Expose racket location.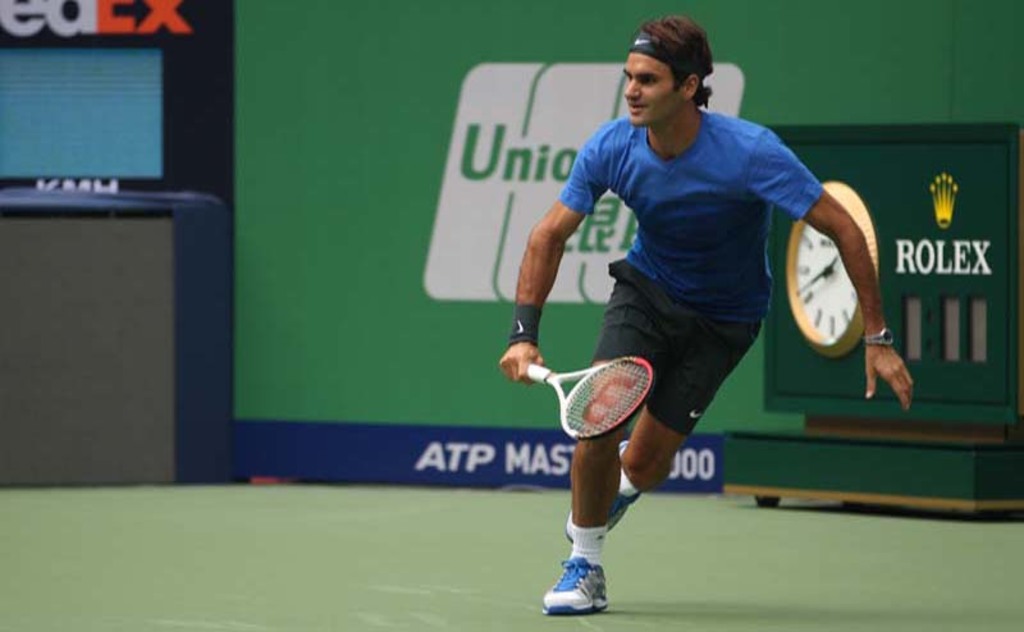
Exposed at [x1=529, y1=354, x2=653, y2=439].
